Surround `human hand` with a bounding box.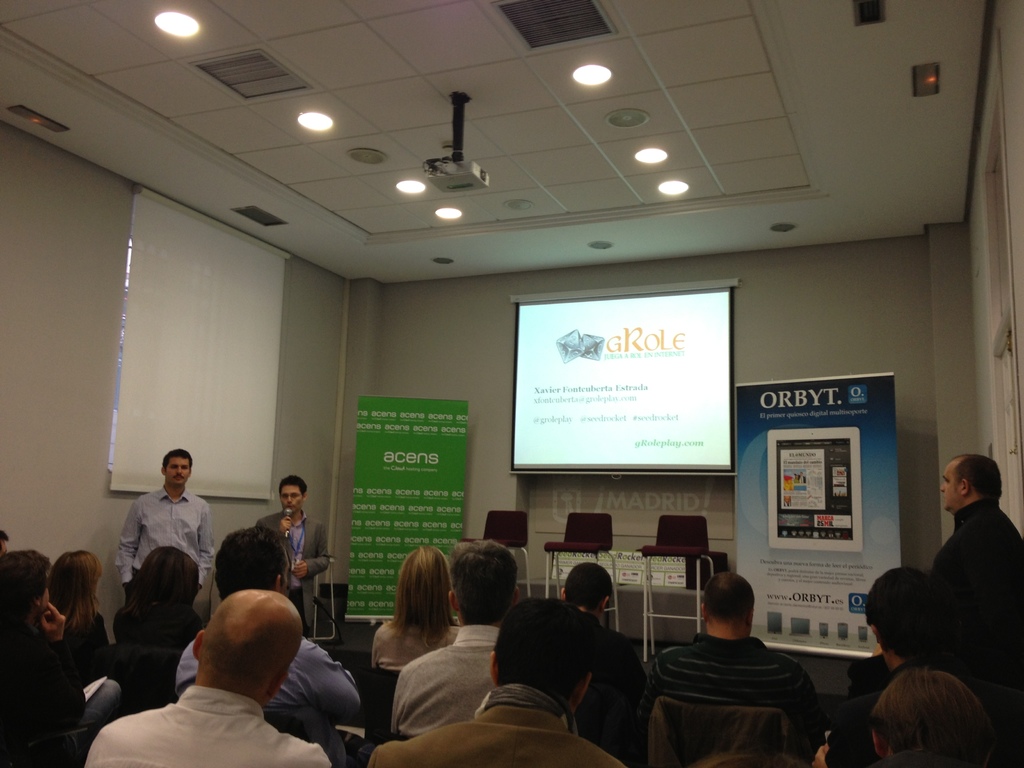
{"x1": 873, "y1": 643, "x2": 882, "y2": 659}.
